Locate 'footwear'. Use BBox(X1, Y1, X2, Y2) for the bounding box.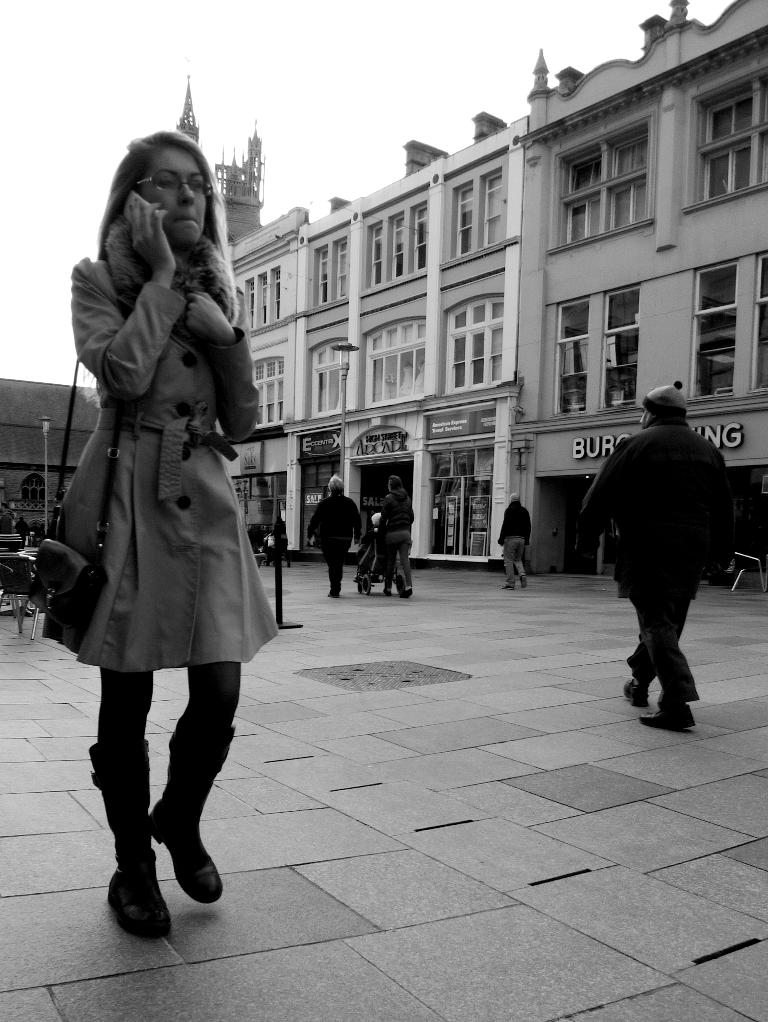
BBox(638, 704, 694, 729).
